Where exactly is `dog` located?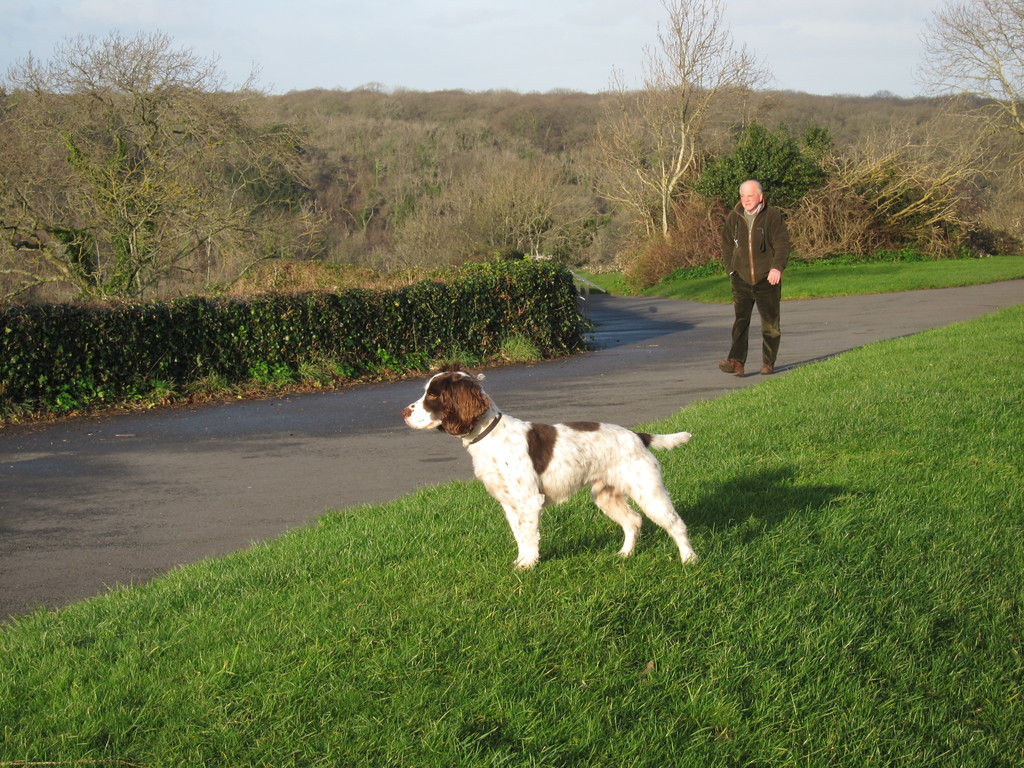
Its bounding box is BBox(401, 362, 697, 565).
